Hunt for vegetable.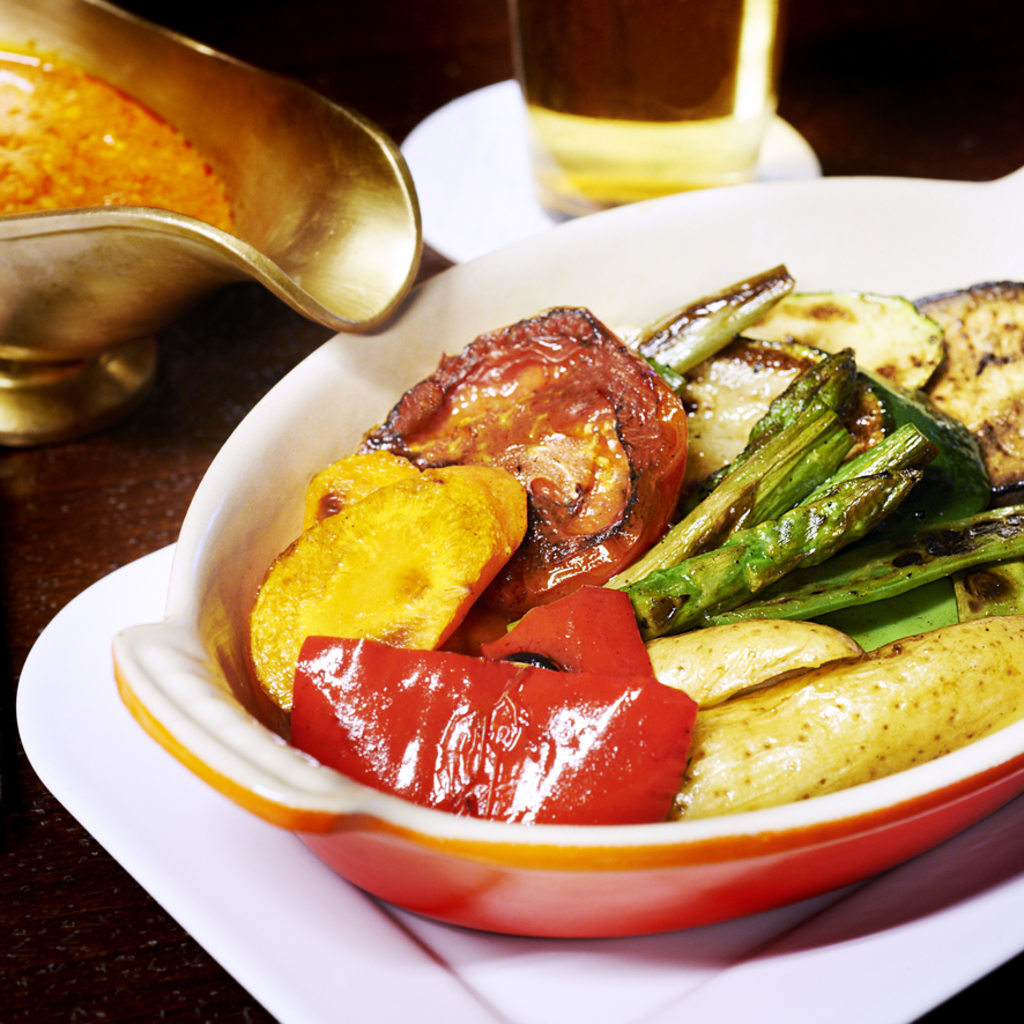
Hunted down at region(669, 616, 1023, 823).
